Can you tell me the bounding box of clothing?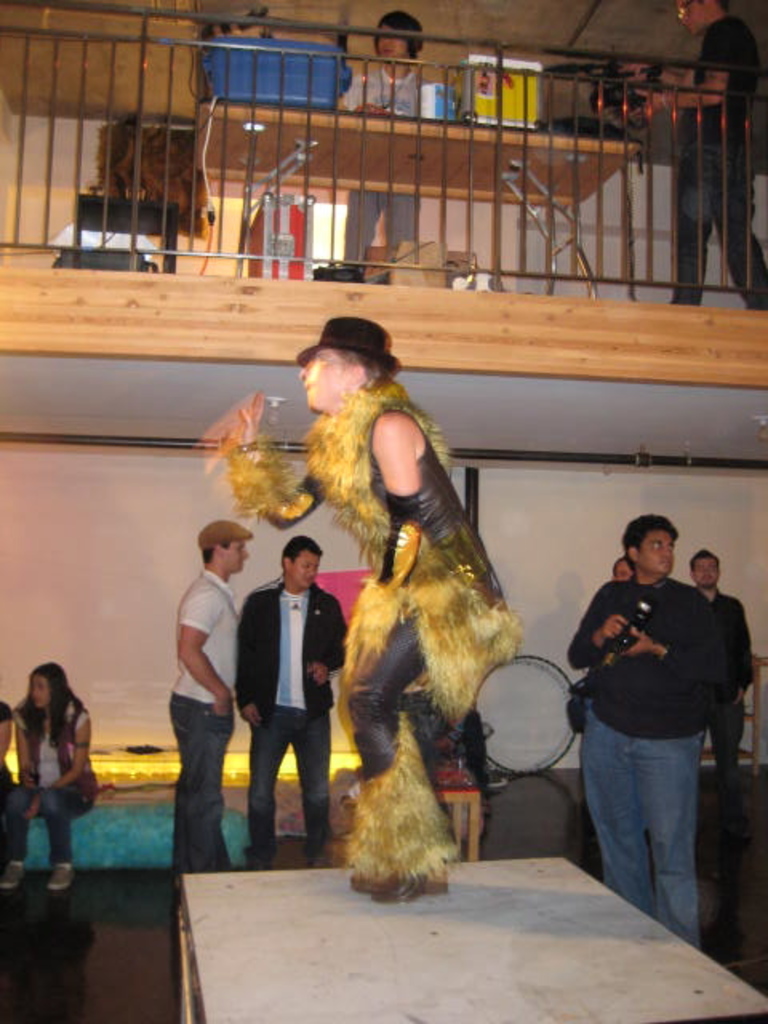
Rect(24, 683, 94, 867).
